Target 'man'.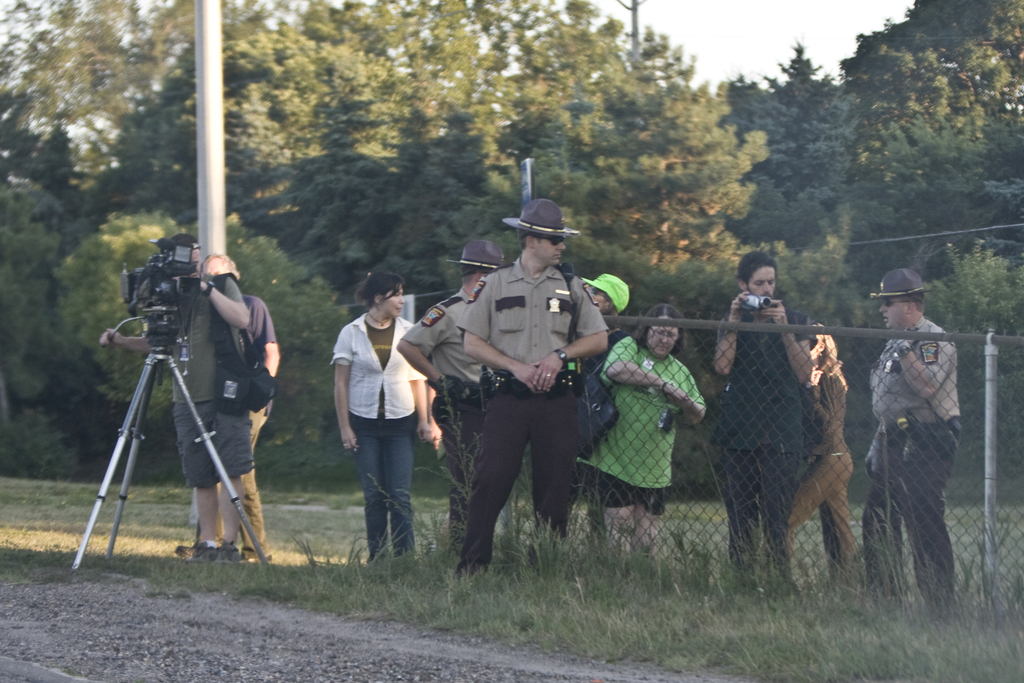
Target region: 860:267:959:620.
